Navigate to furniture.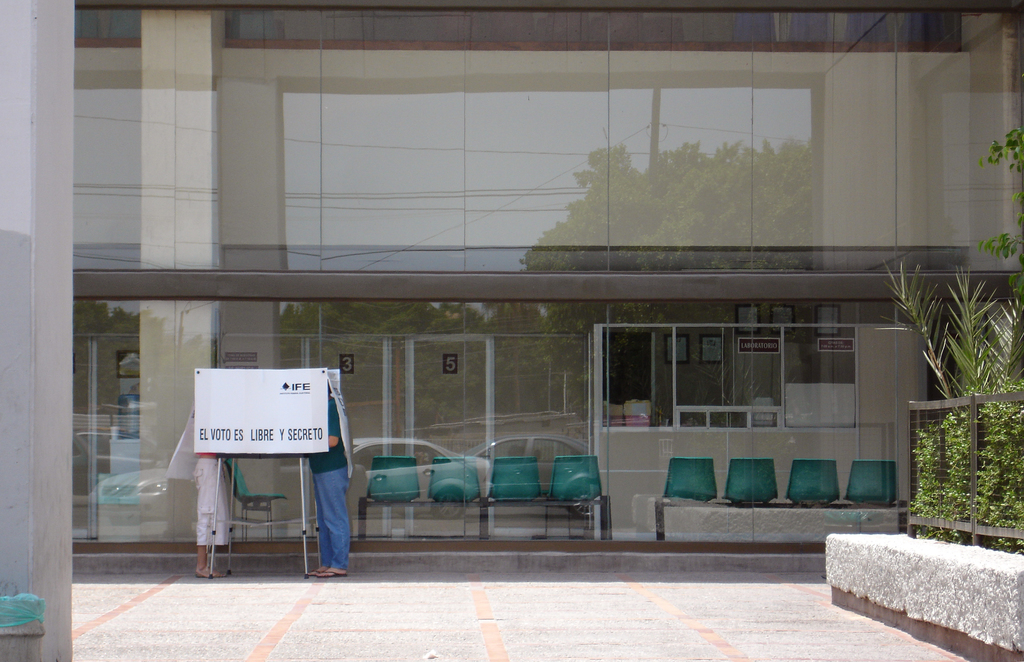
Navigation target: box(654, 458, 906, 542).
